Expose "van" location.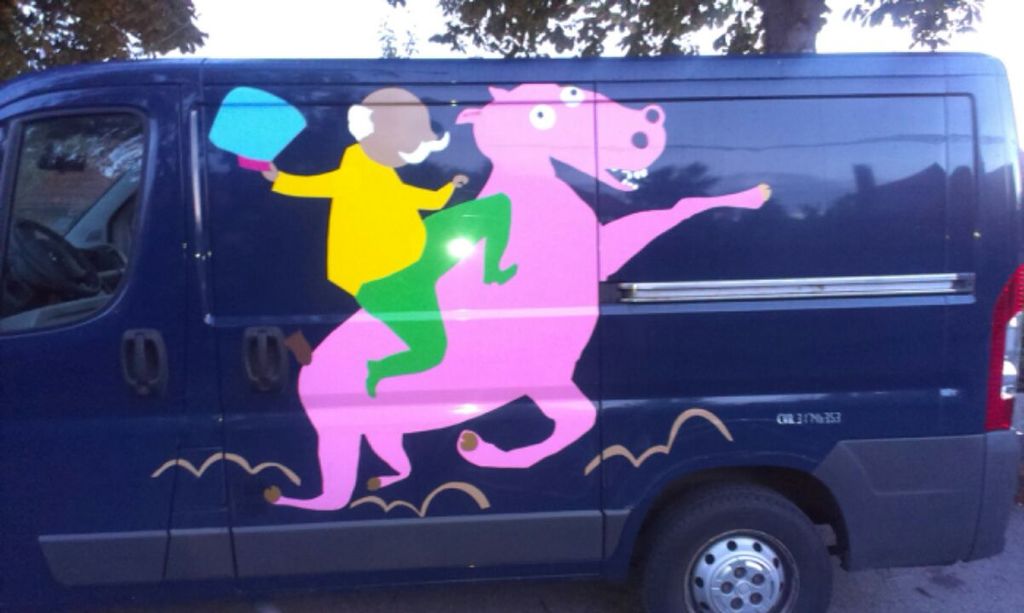
Exposed at region(0, 49, 1023, 612).
